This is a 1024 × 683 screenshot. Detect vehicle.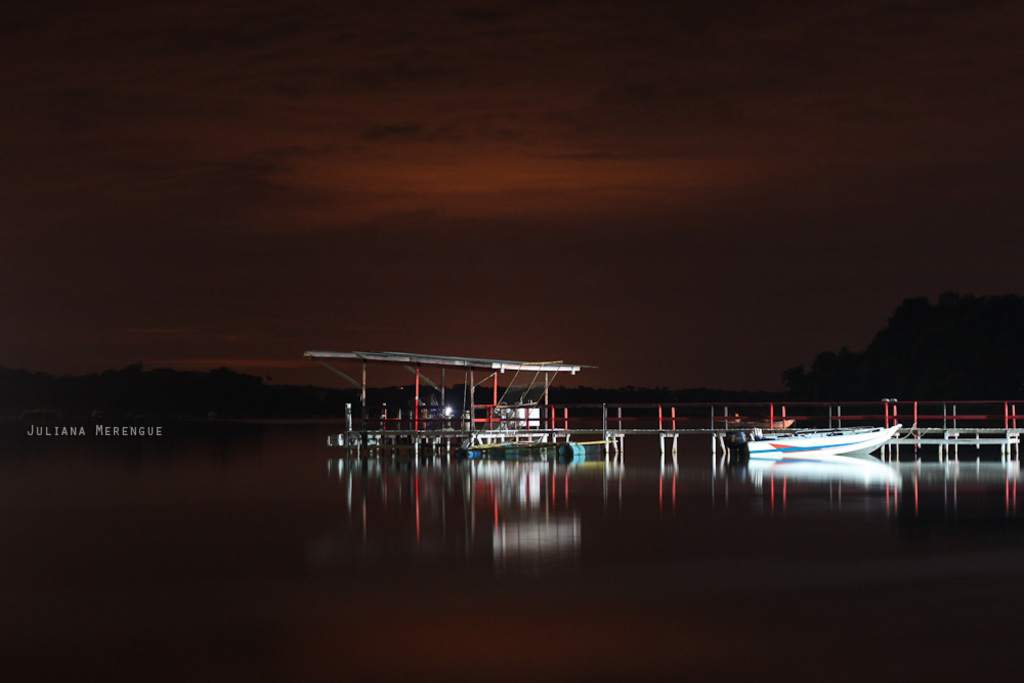
l=737, t=416, r=913, b=462.
